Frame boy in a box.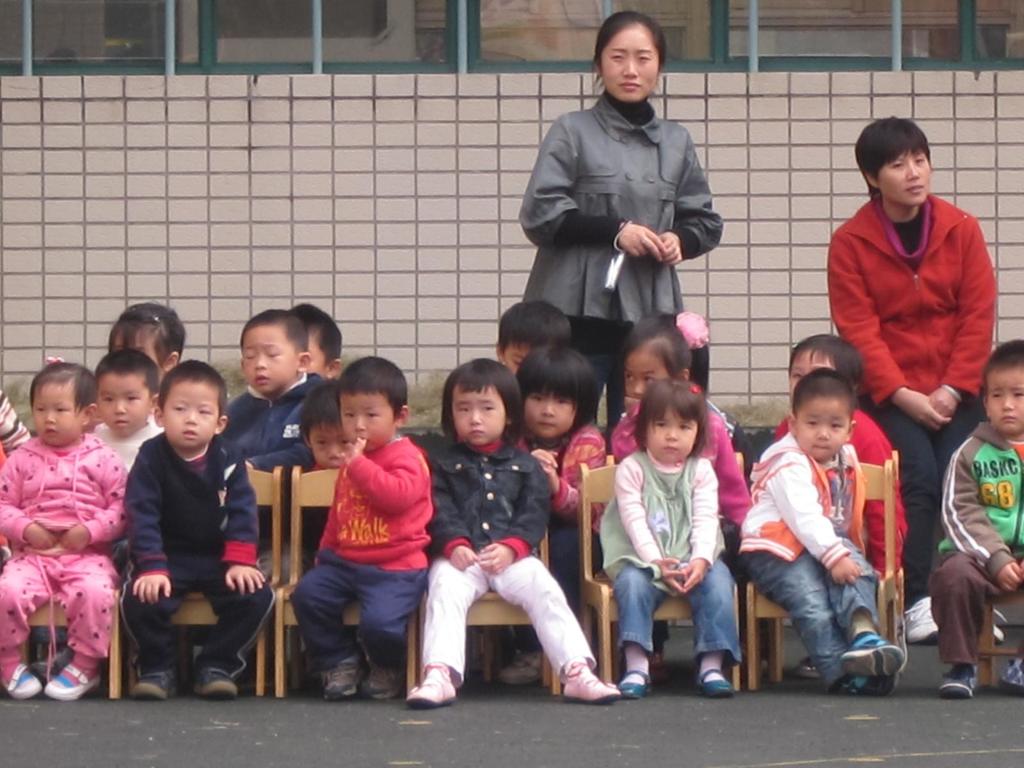
91:349:165:471.
